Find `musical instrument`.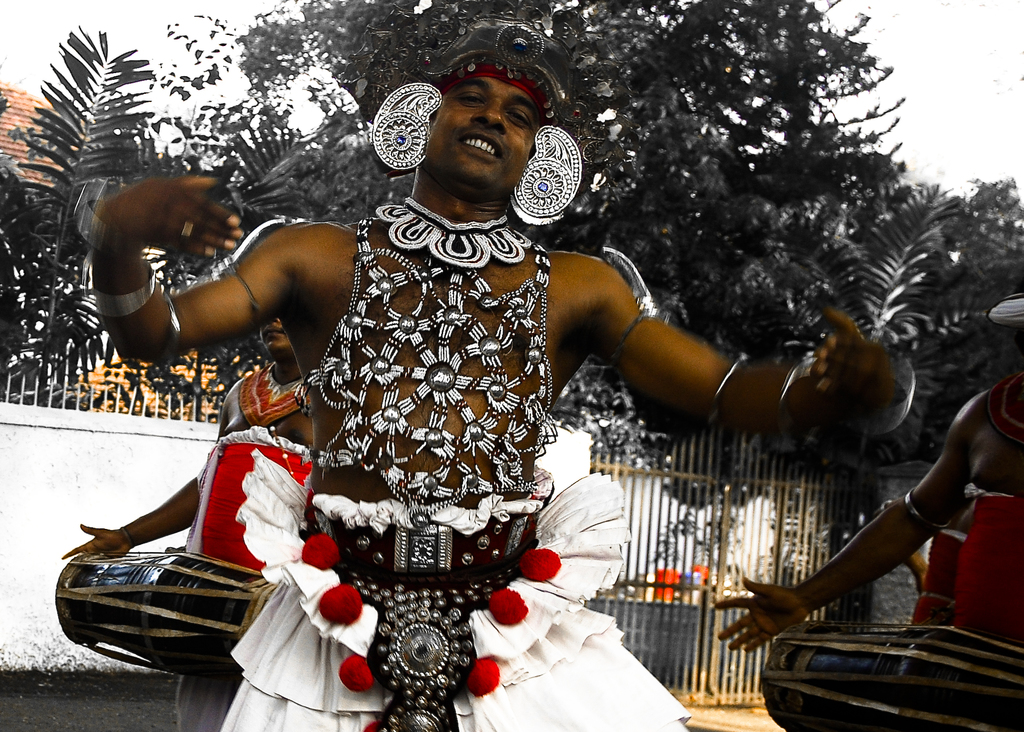
crop(57, 525, 273, 672).
